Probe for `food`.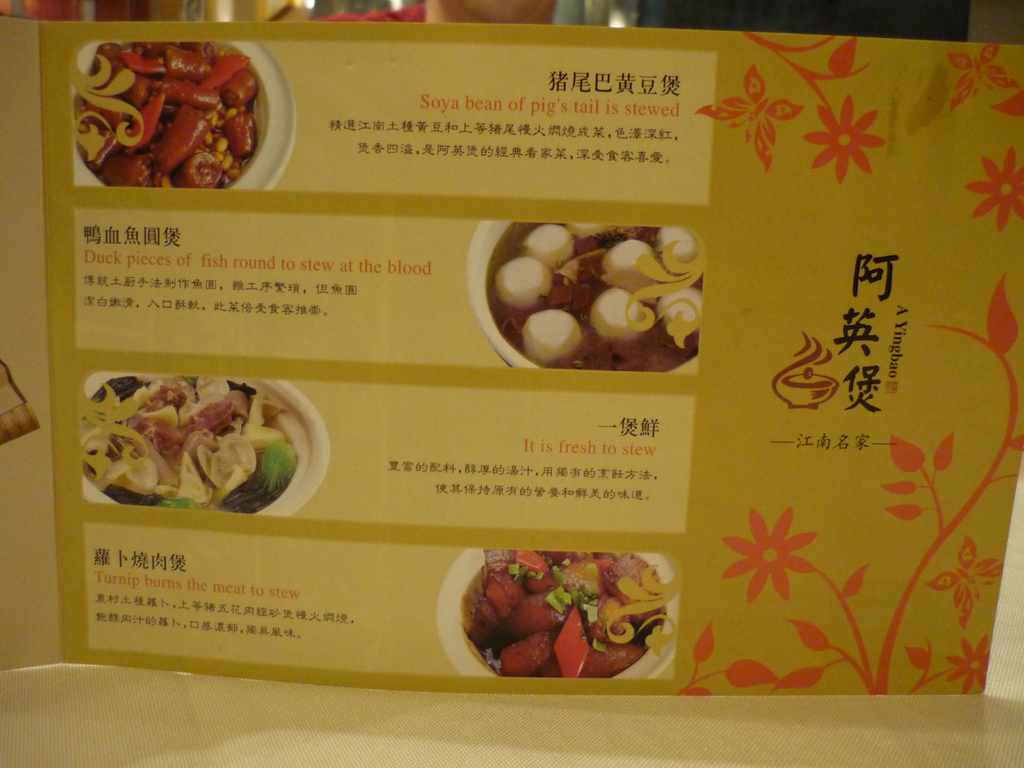
Probe result: [459, 546, 666, 680].
